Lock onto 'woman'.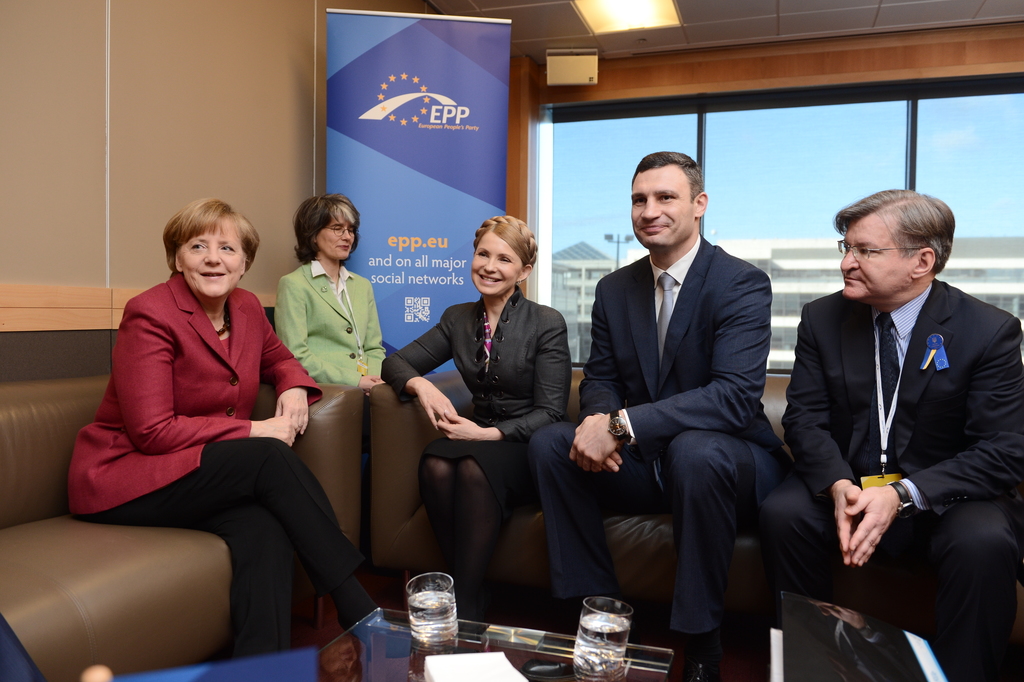
Locked: <box>274,194,388,392</box>.
